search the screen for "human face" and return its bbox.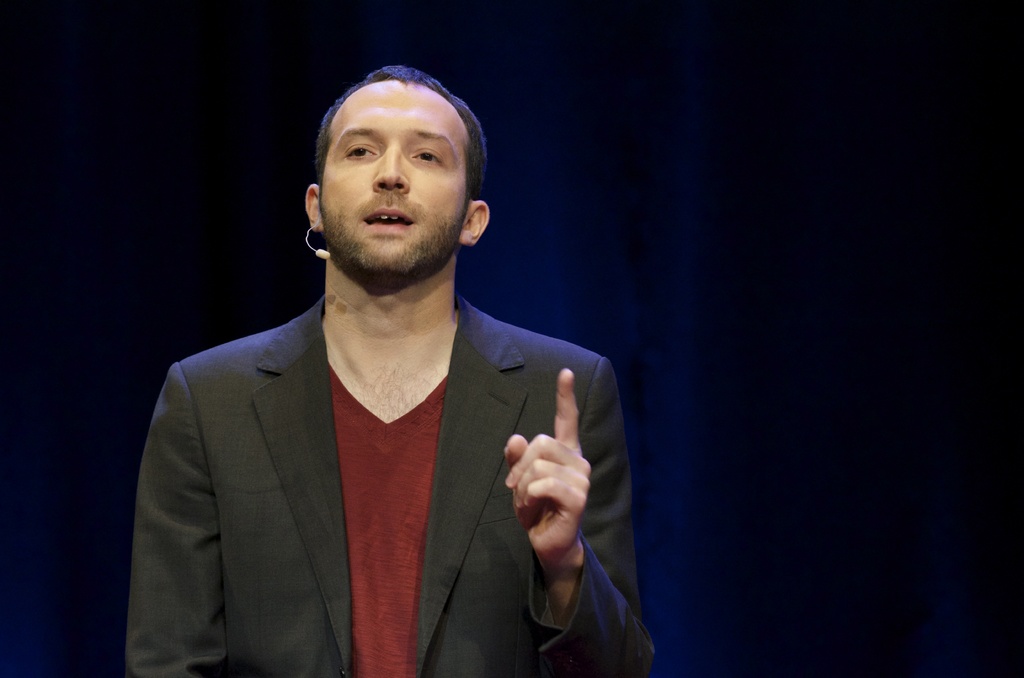
Found: (317,79,467,273).
